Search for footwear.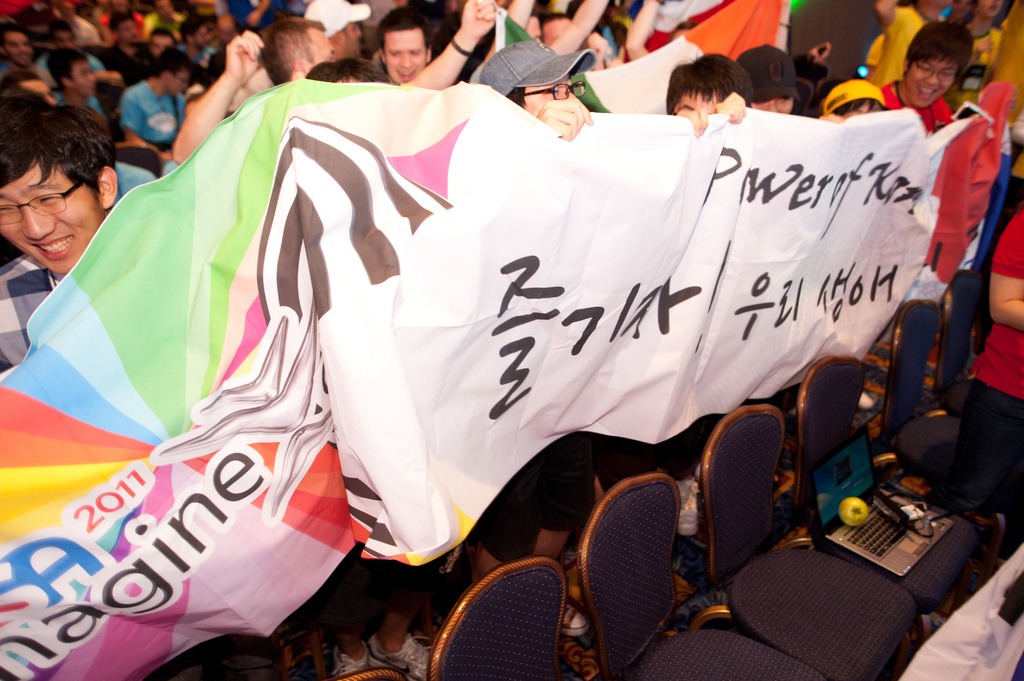
Found at l=854, t=387, r=873, b=410.
